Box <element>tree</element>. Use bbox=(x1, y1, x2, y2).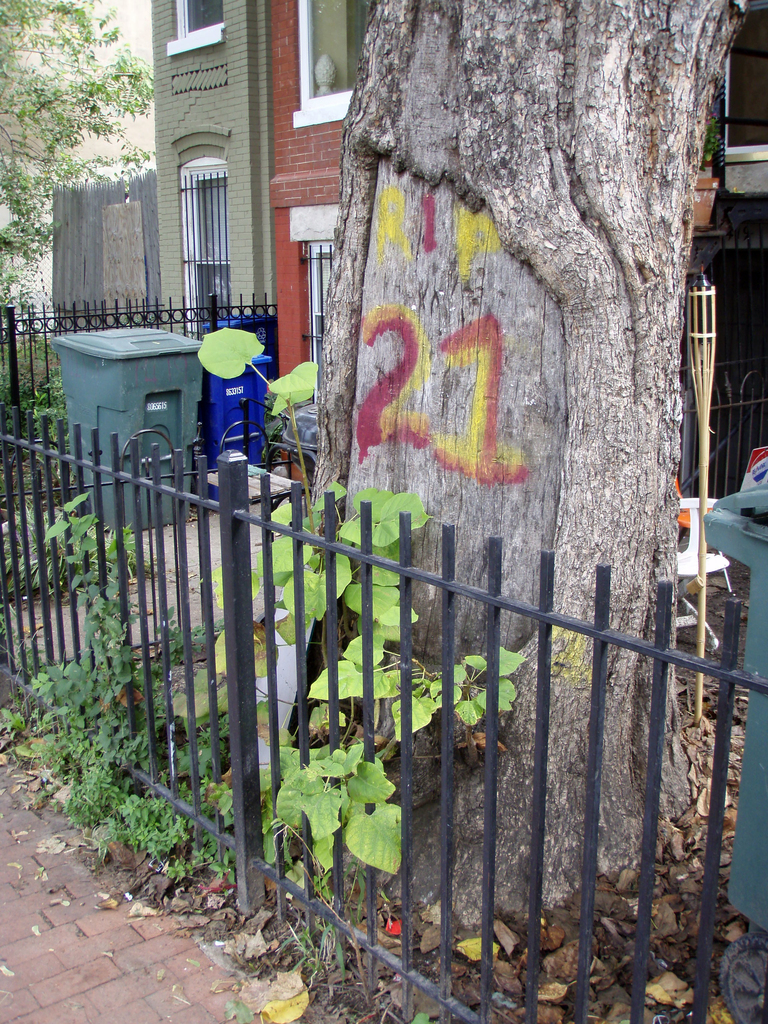
bbox=(298, 0, 751, 946).
